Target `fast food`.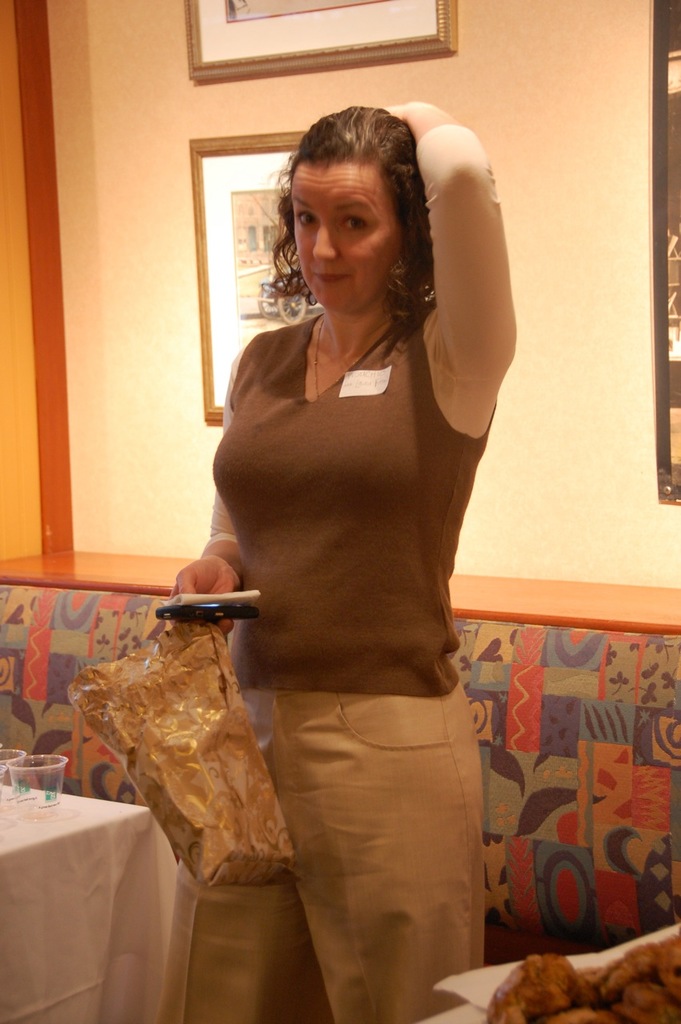
Target region: rect(459, 940, 680, 1020).
